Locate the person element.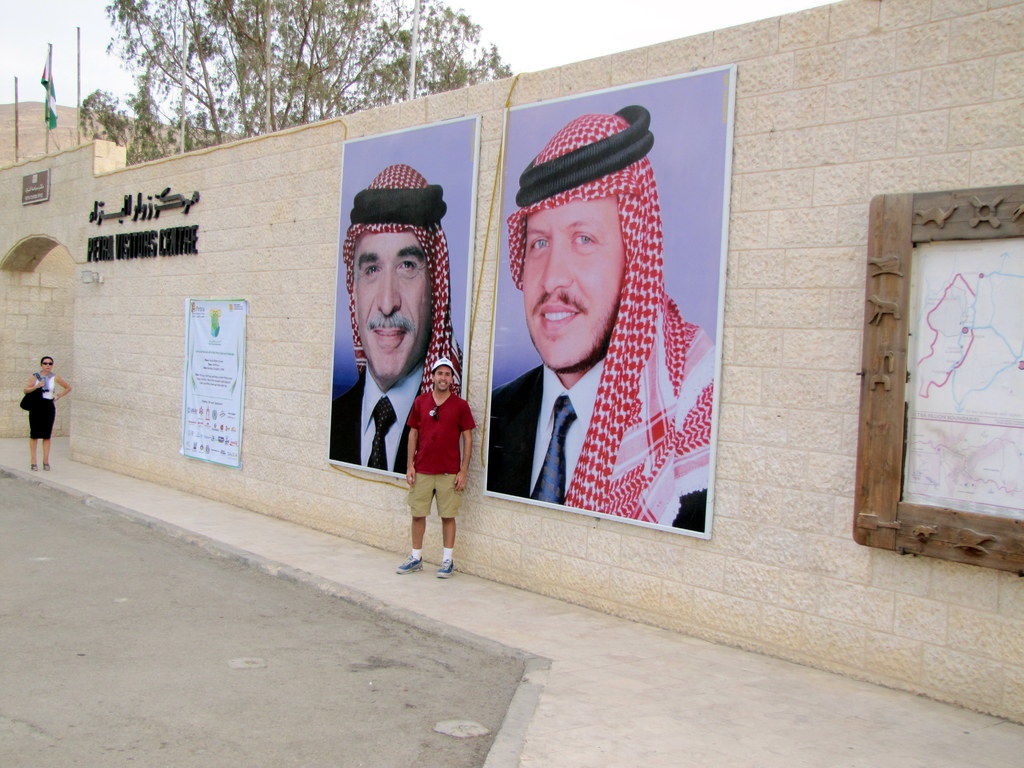
Element bbox: bbox(328, 163, 463, 474).
